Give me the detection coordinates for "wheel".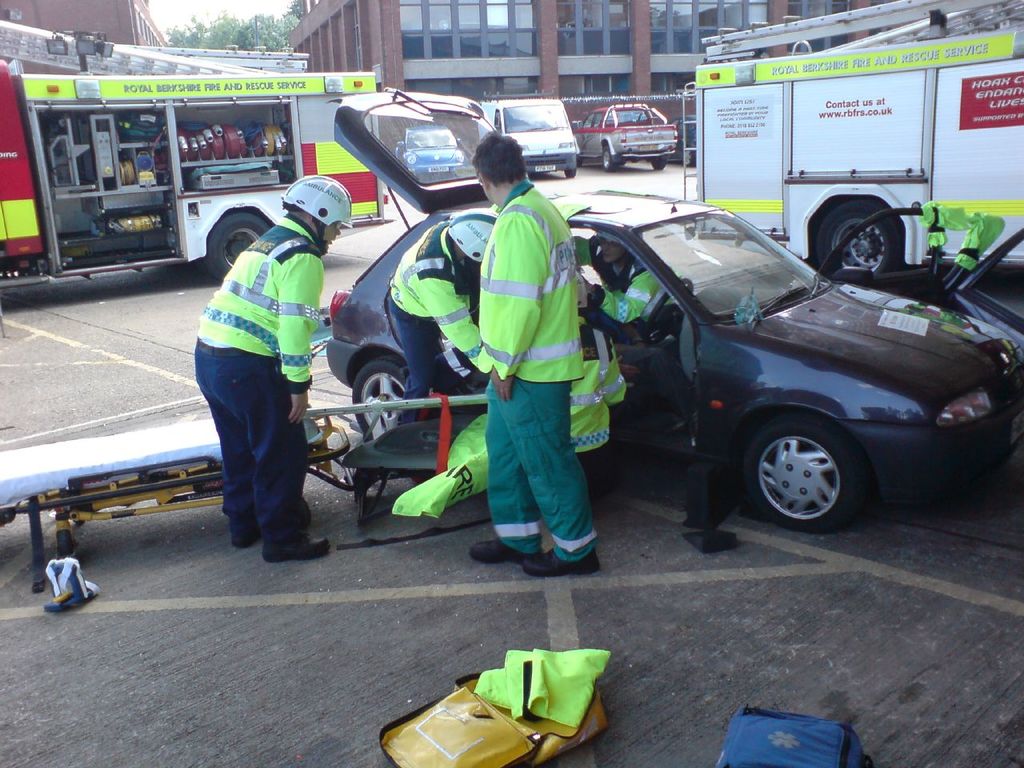
select_region(577, 158, 584, 166).
